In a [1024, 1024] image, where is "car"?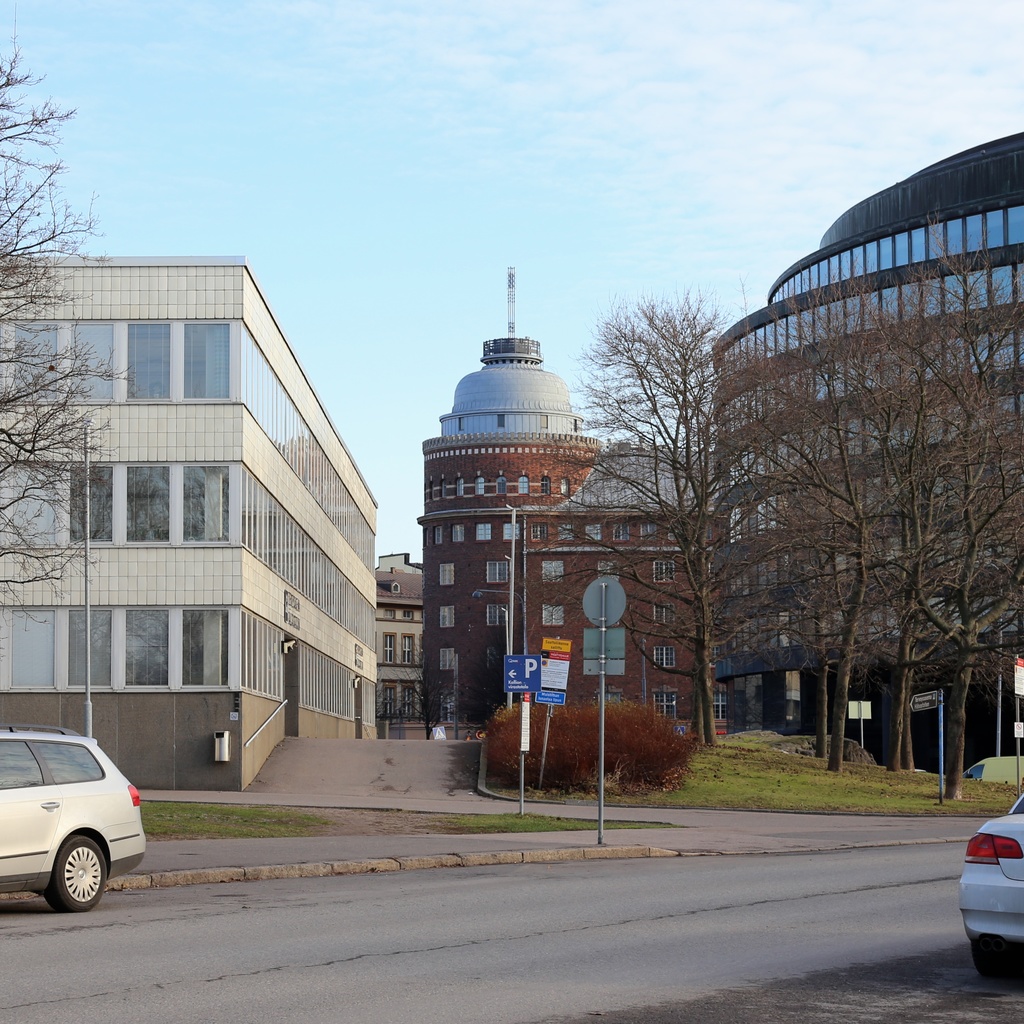
<region>0, 725, 148, 915</region>.
